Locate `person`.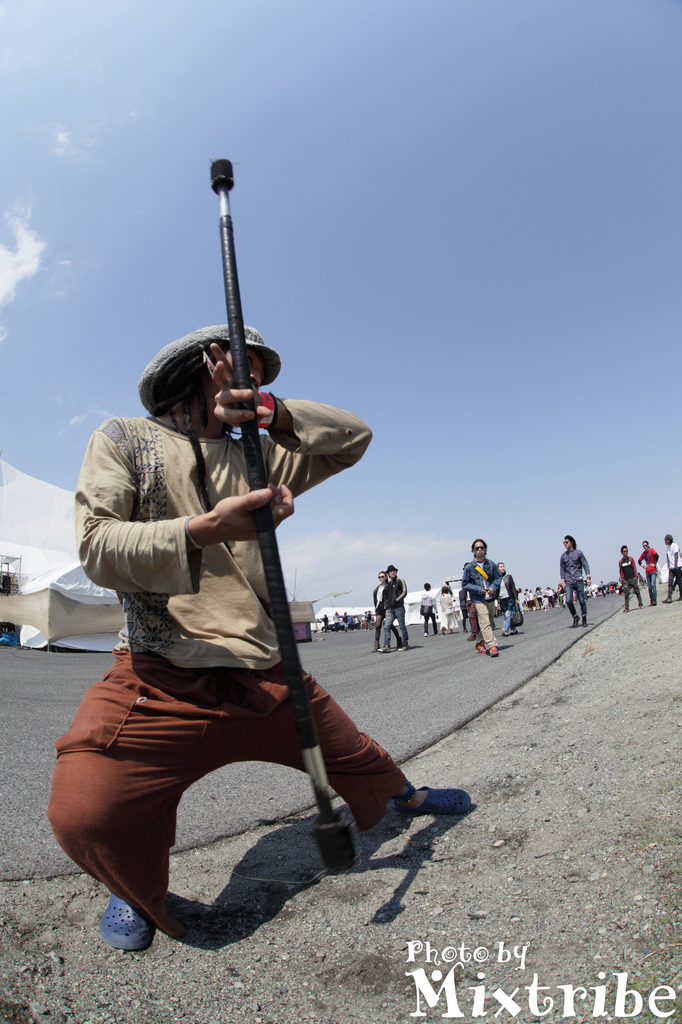
Bounding box: [457, 531, 502, 657].
